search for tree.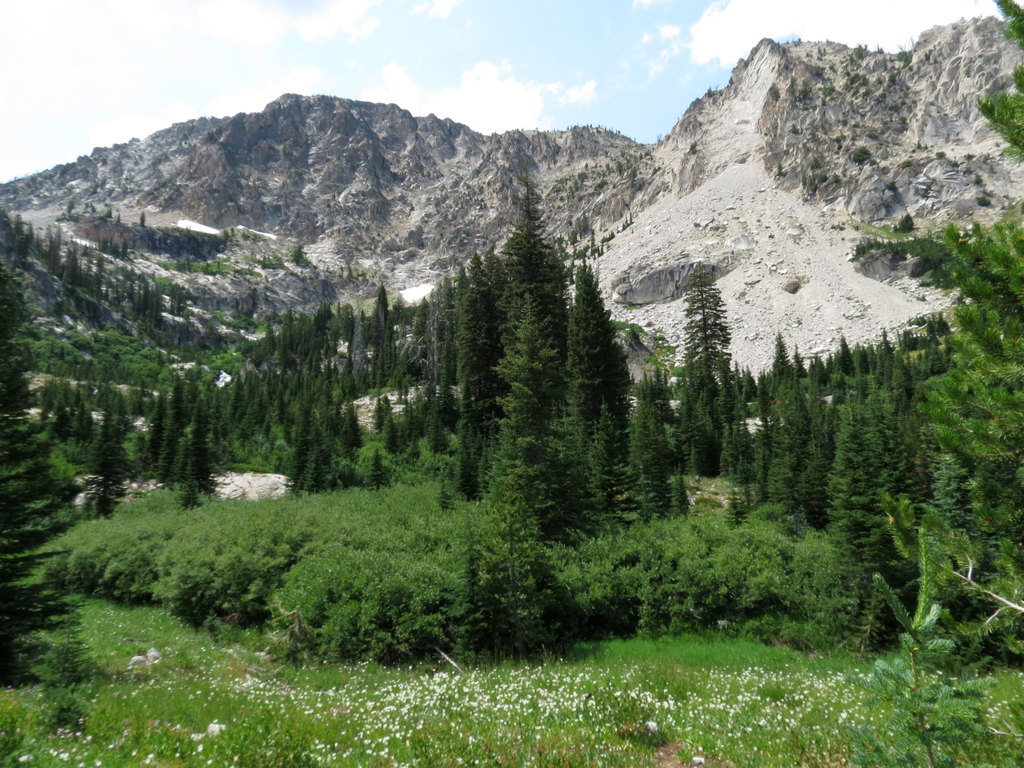
Found at {"x1": 964, "y1": 0, "x2": 1023, "y2": 166}.
